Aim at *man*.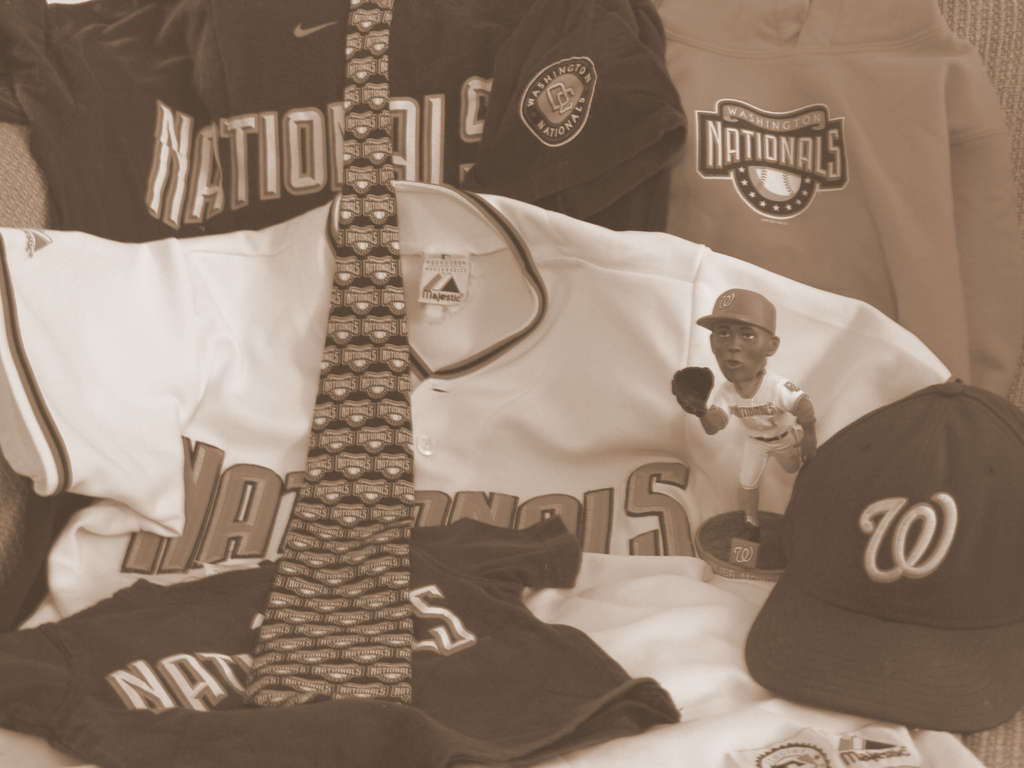
Aimed at rect(667, 284, 835, 572).
